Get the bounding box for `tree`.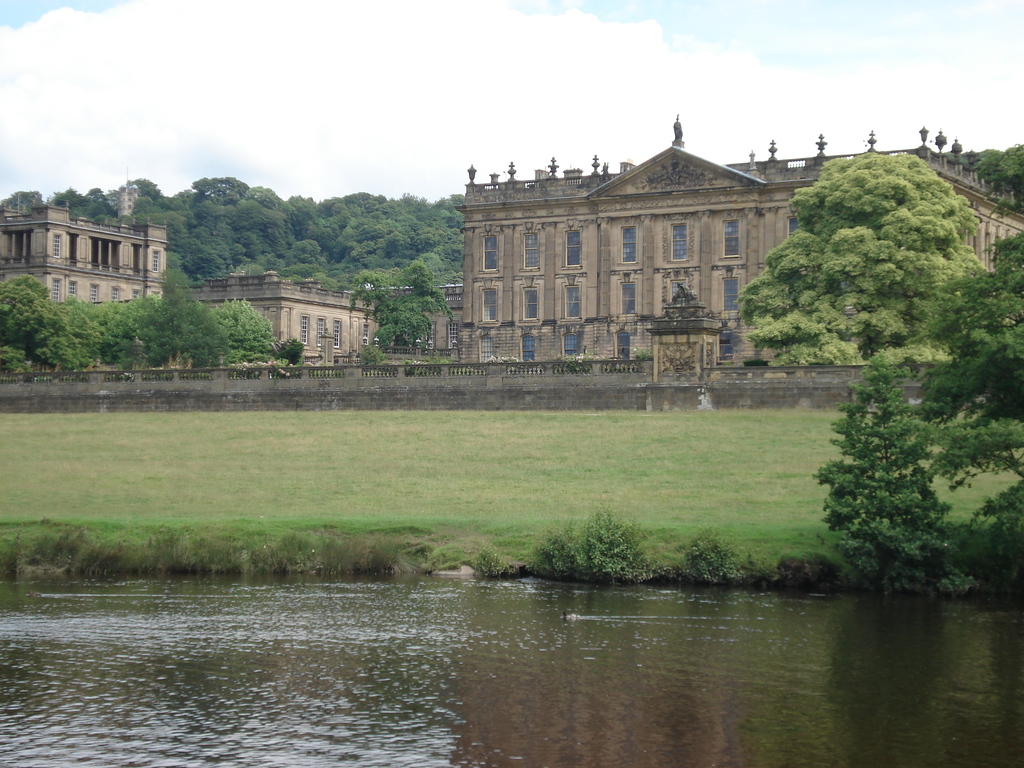
(left=924, top=235, right=1023, bottom=486).
